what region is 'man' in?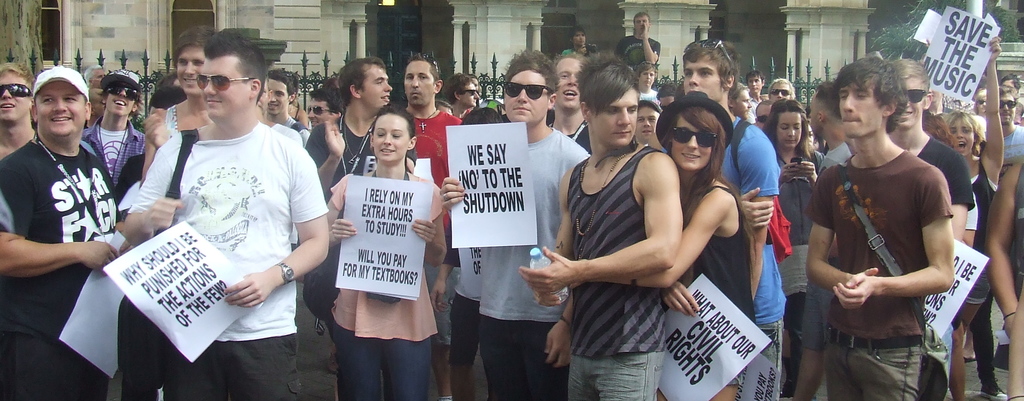
302,59,415,200.
